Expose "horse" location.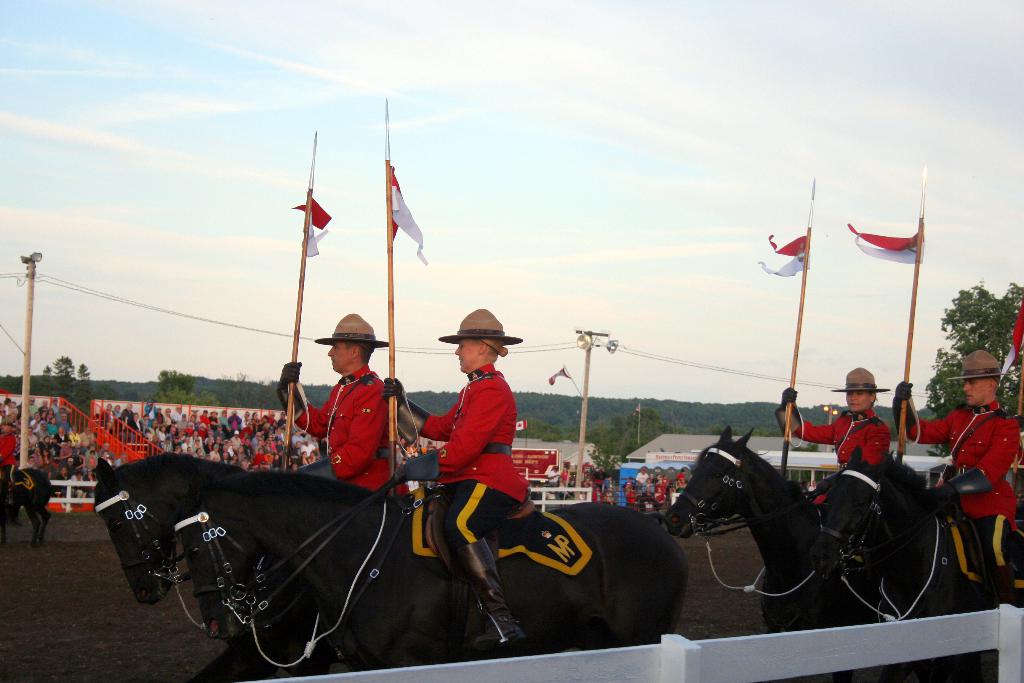
Exposed at detection(89, 457, 248, 610).
